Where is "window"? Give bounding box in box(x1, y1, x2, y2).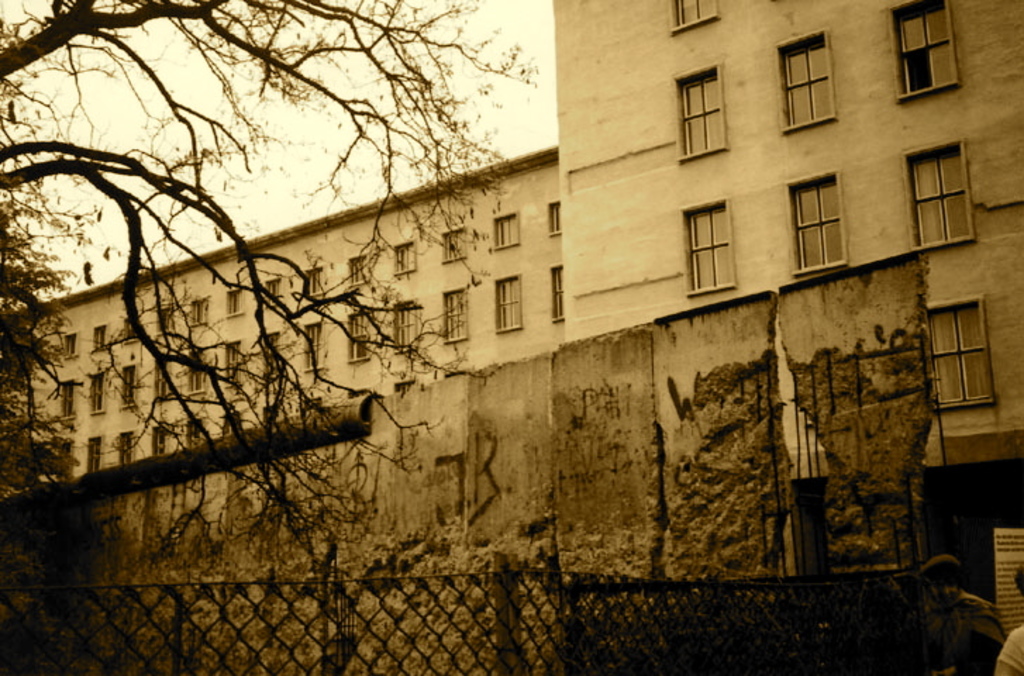
box(931, 276, 997, 413).
